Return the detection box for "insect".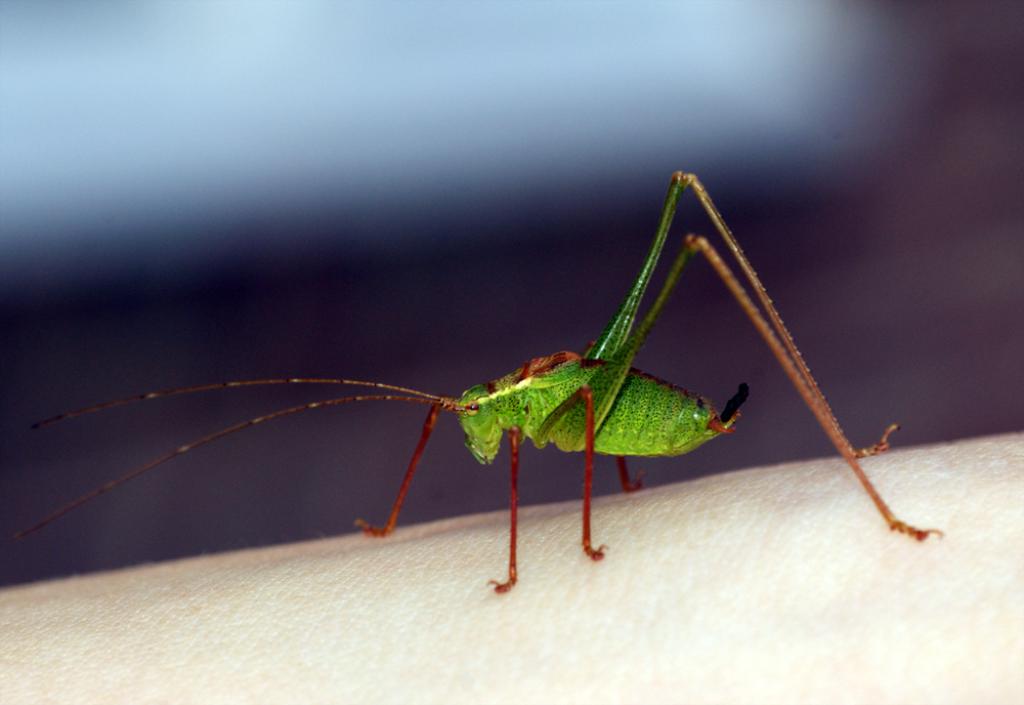
left=4, top=171, right=940, bottom=591.
